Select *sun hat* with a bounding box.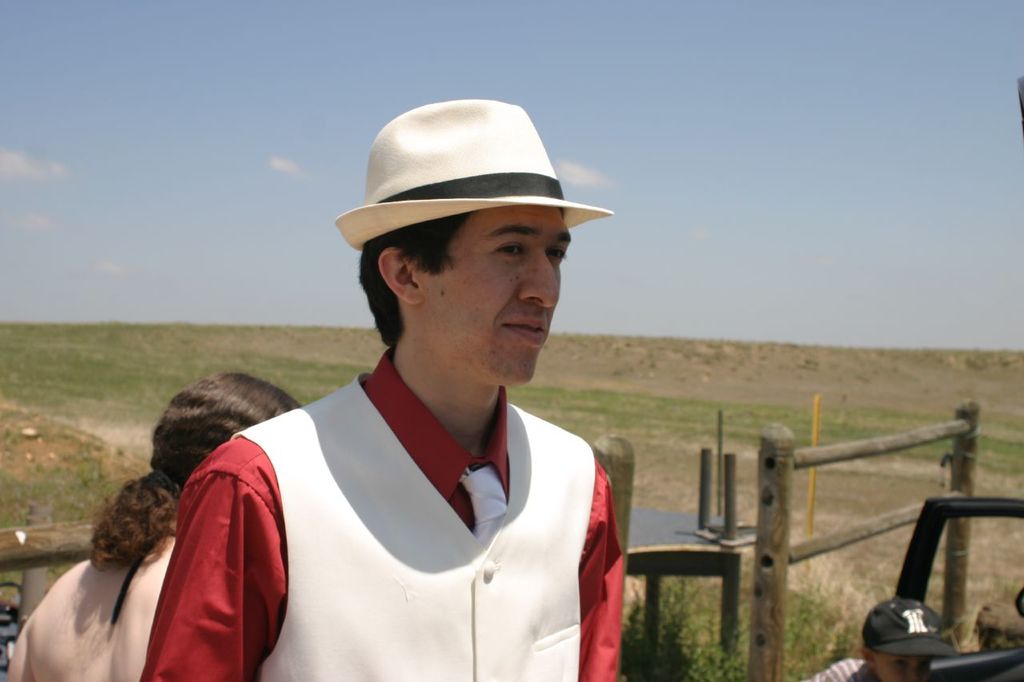
rect(325, 99, 612, 252).
